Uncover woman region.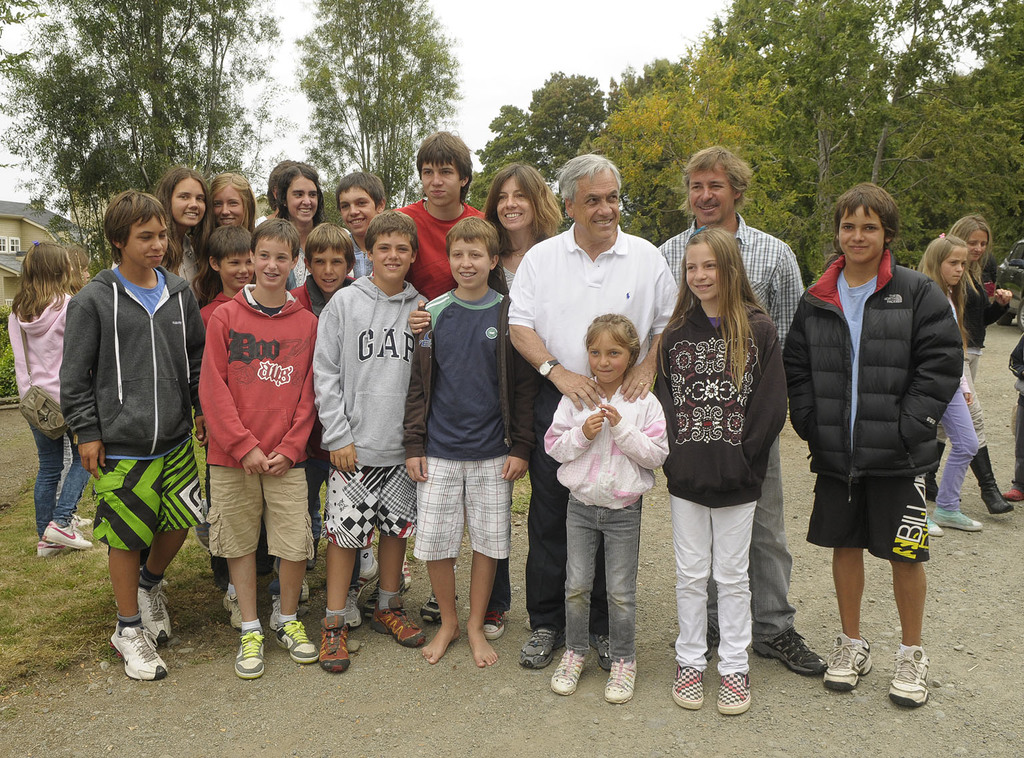
Uncovered: crop(7, 242, 99, 546).
